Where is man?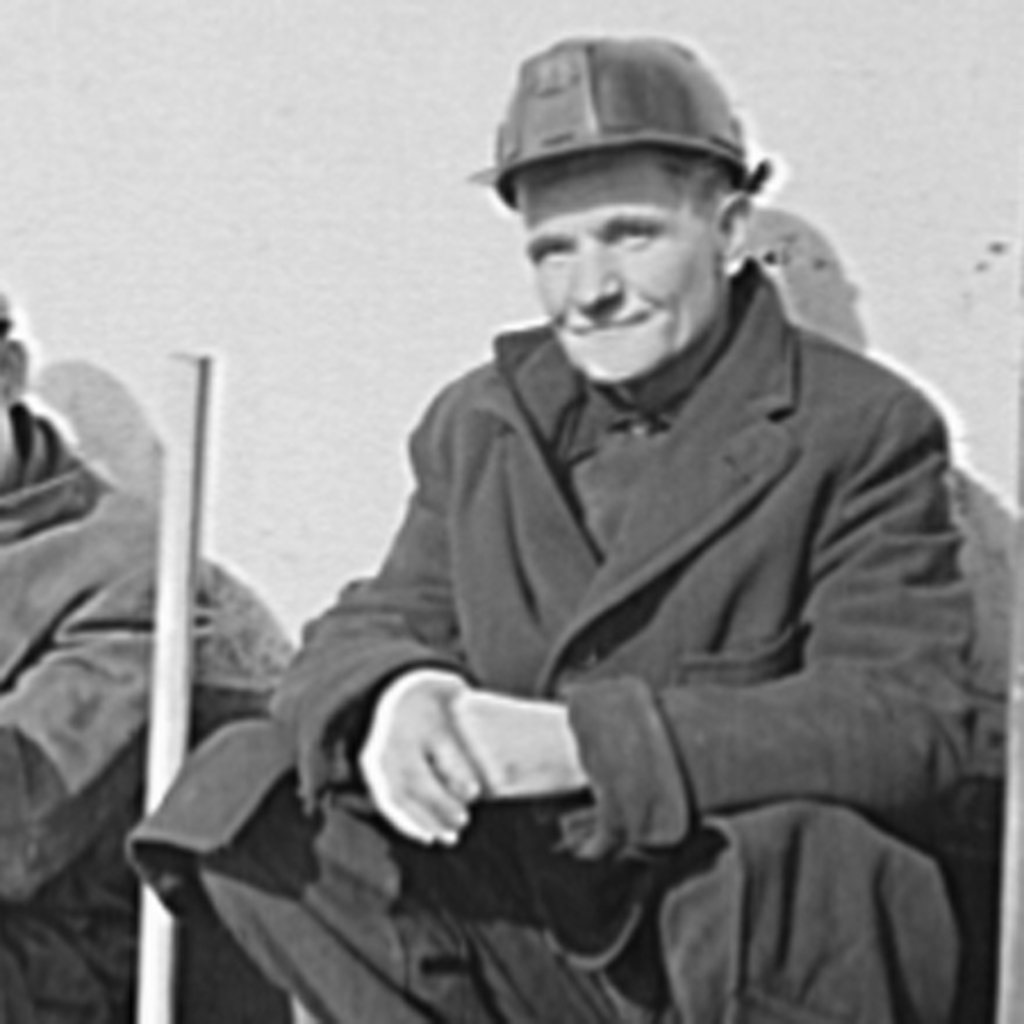
[left=239, top=25, right=1010, bottom=1015].
